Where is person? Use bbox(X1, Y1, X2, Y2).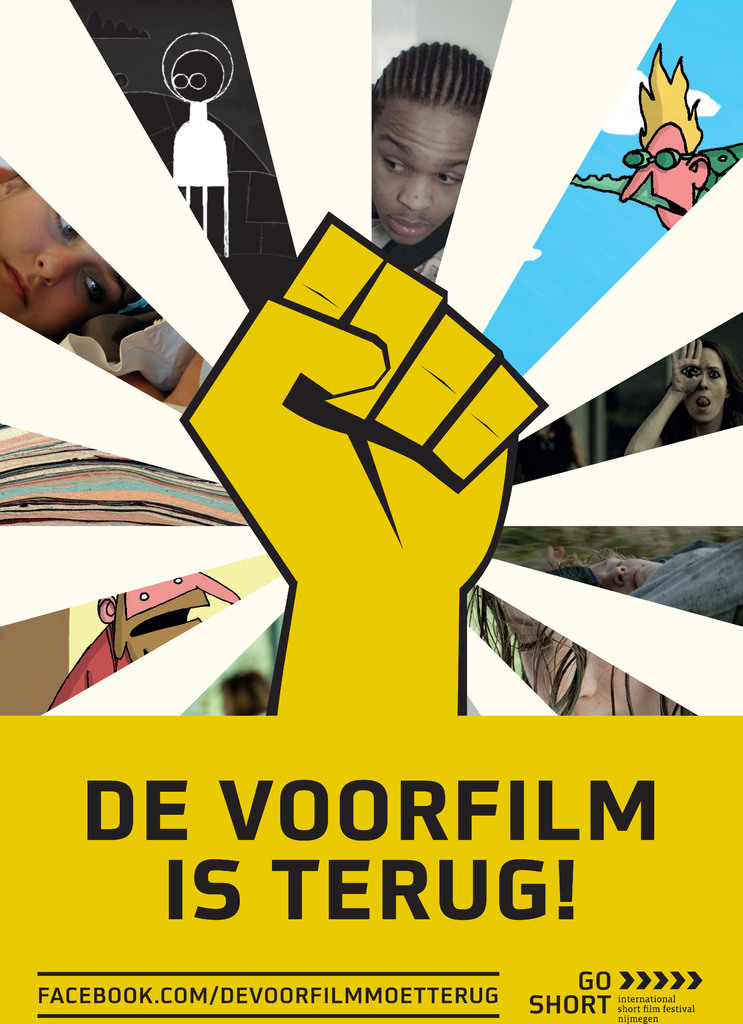
bbox(616, 333, 739, 465).
